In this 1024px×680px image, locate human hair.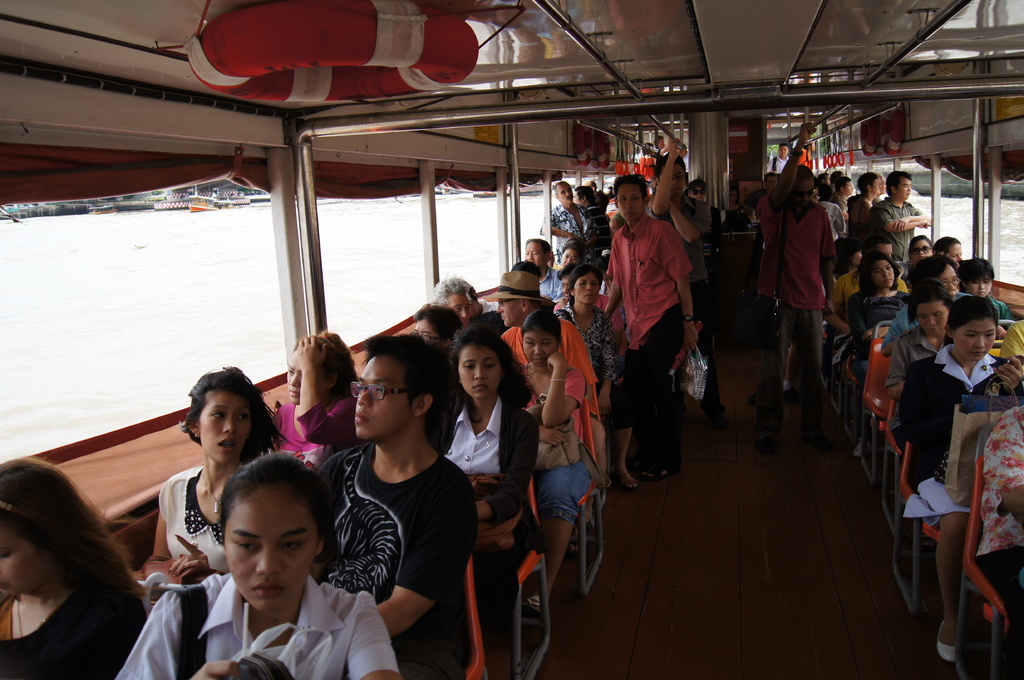
Bounding box: [611,172,649,196].
